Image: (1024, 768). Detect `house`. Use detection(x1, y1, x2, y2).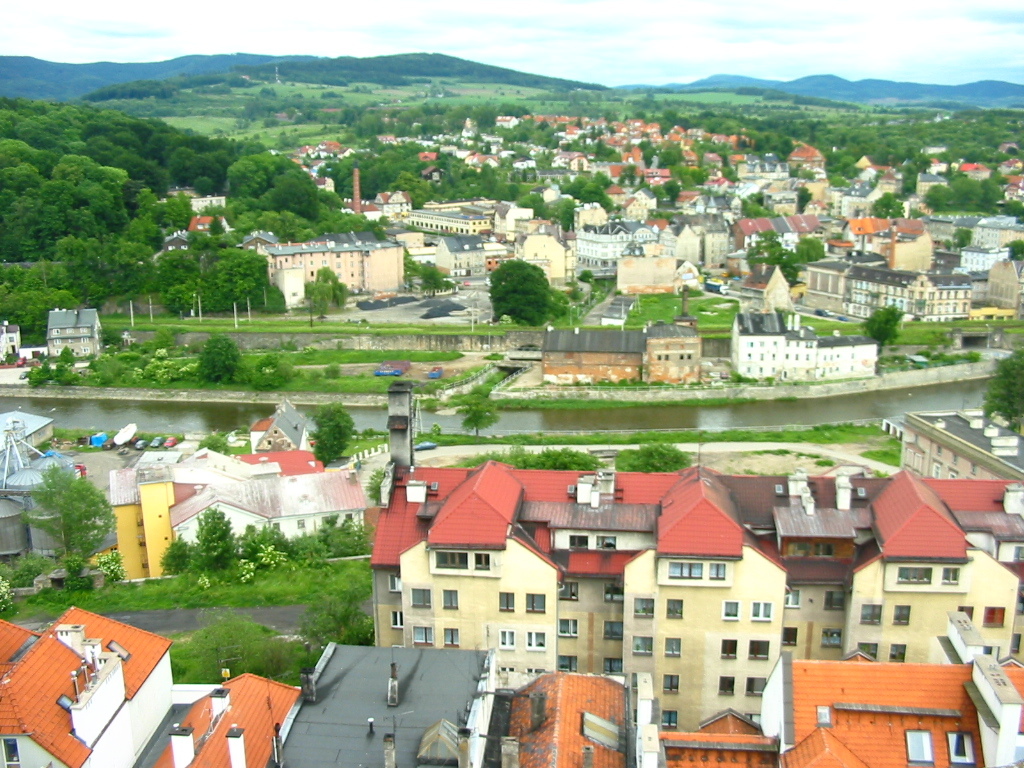
detection(915, 173, 949, 205).
